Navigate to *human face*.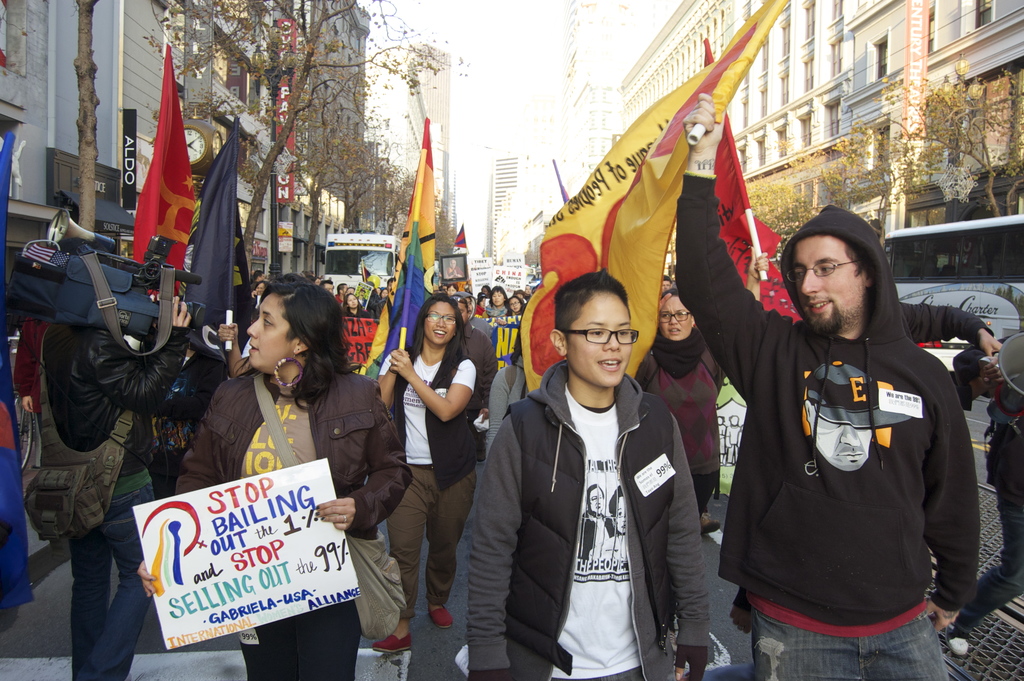
Navigation target: x1=458 y1=303 x2=467 y2=321.
